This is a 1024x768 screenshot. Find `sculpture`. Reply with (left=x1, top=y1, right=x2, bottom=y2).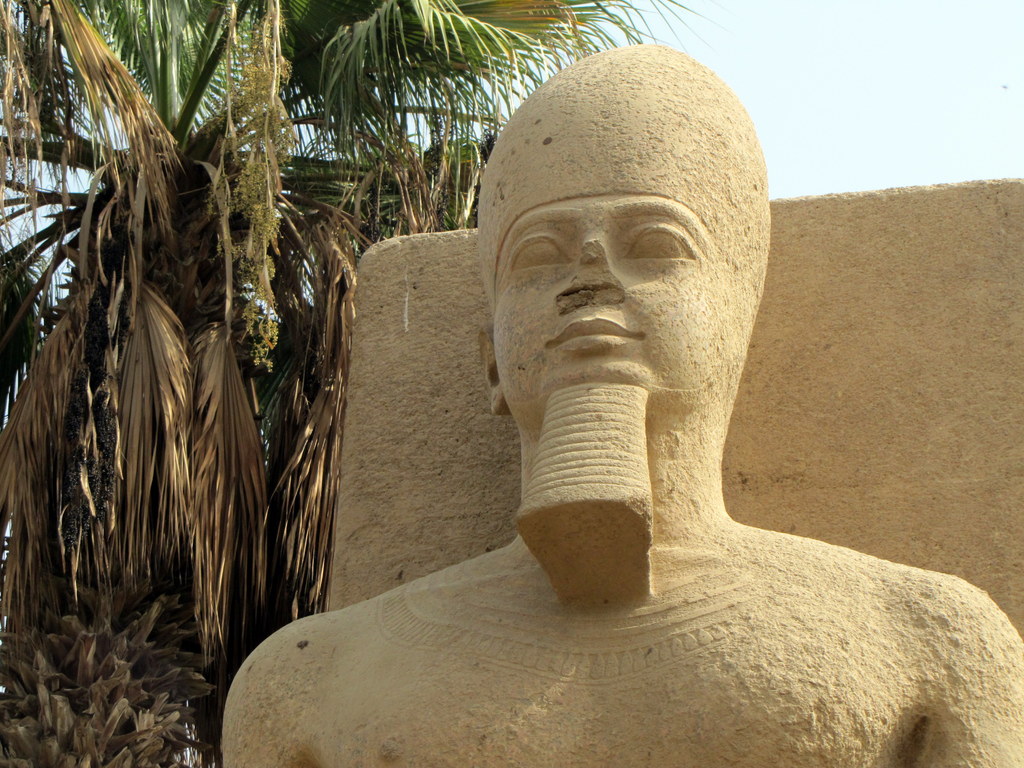
(left=67, top=12, right=826, bottom=717).
